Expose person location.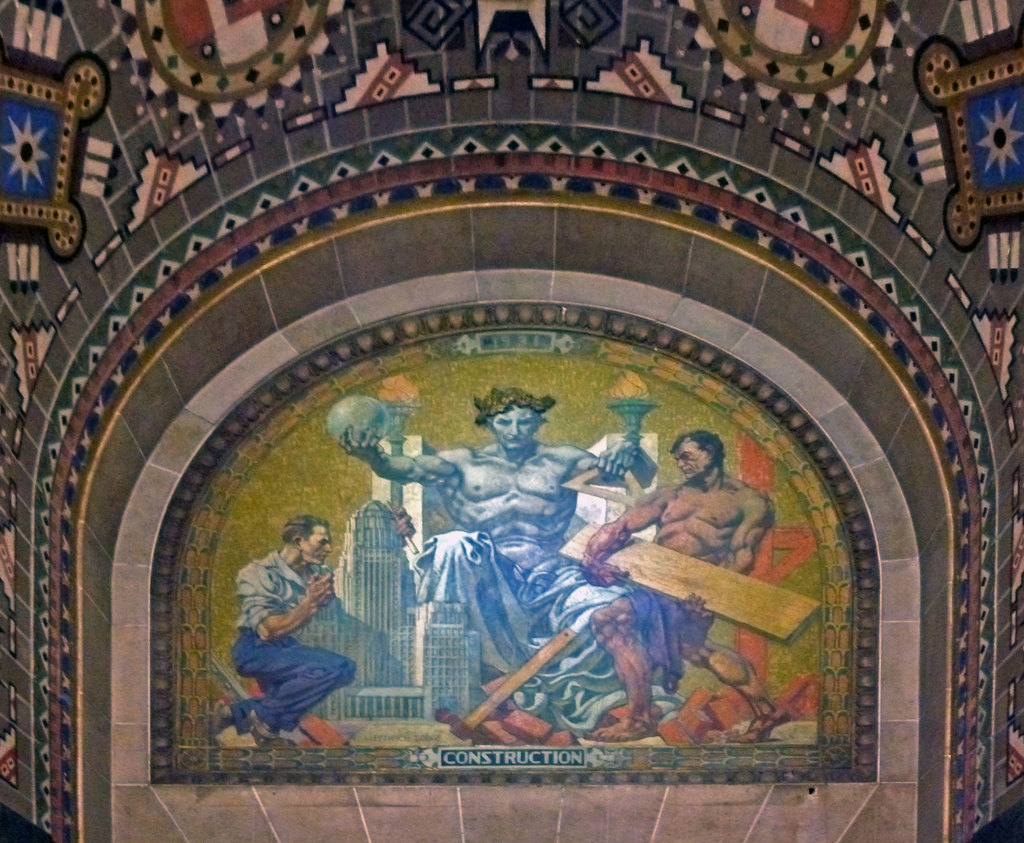
Exposed at [x1=196, y1=504, x2=366, y2=744].
